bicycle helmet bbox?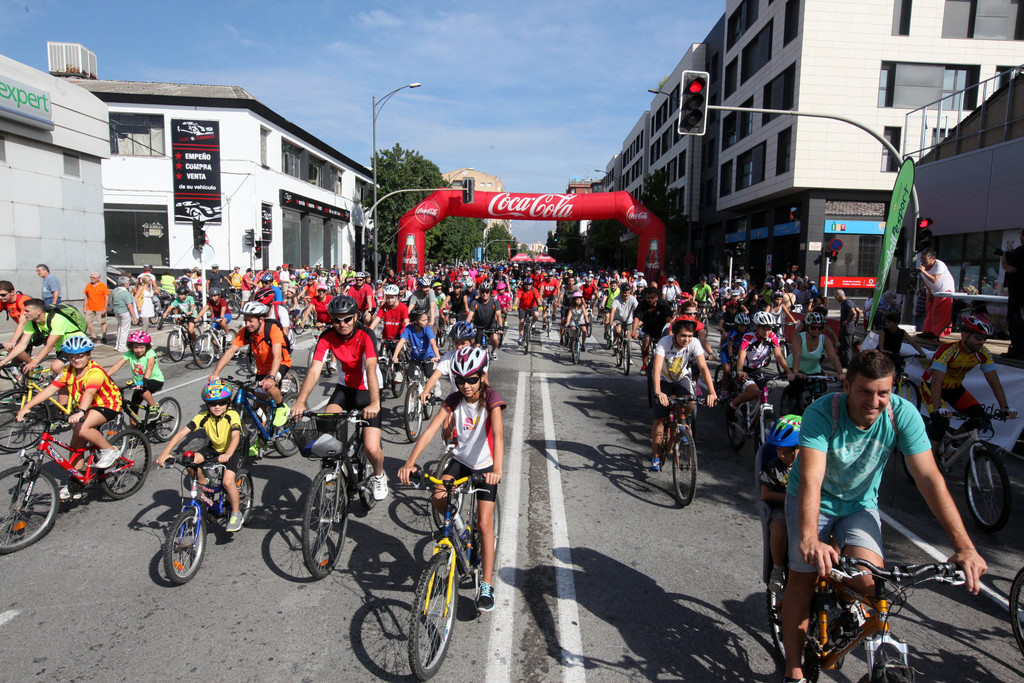
(x1=479, y1=284, x2=487, y2=288)
